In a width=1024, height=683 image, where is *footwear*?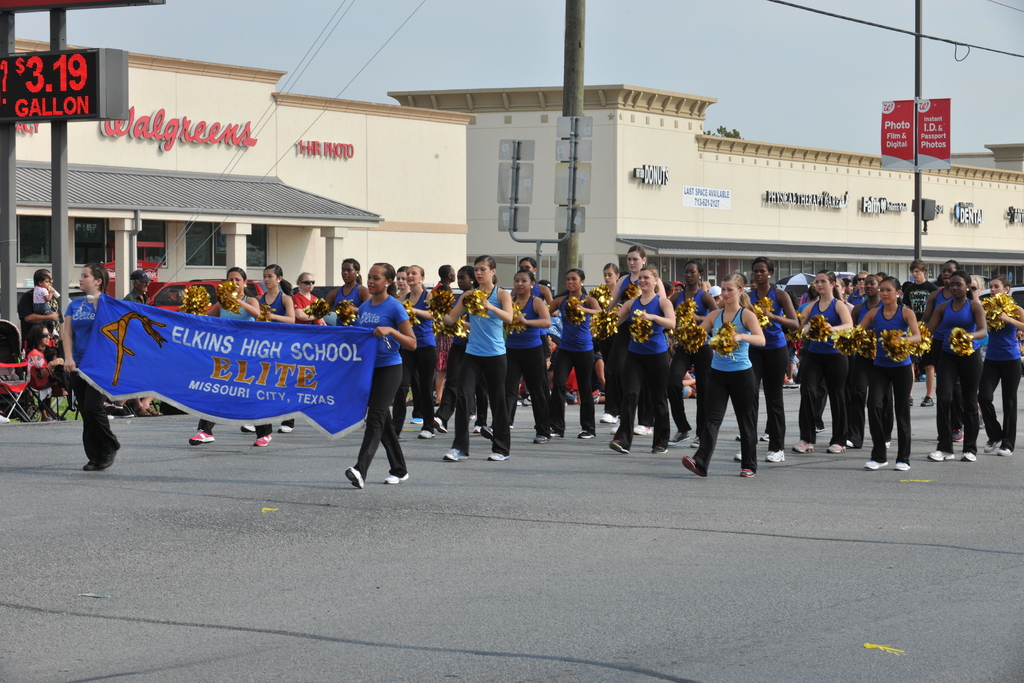
<box>481,425,492,441</box>.
